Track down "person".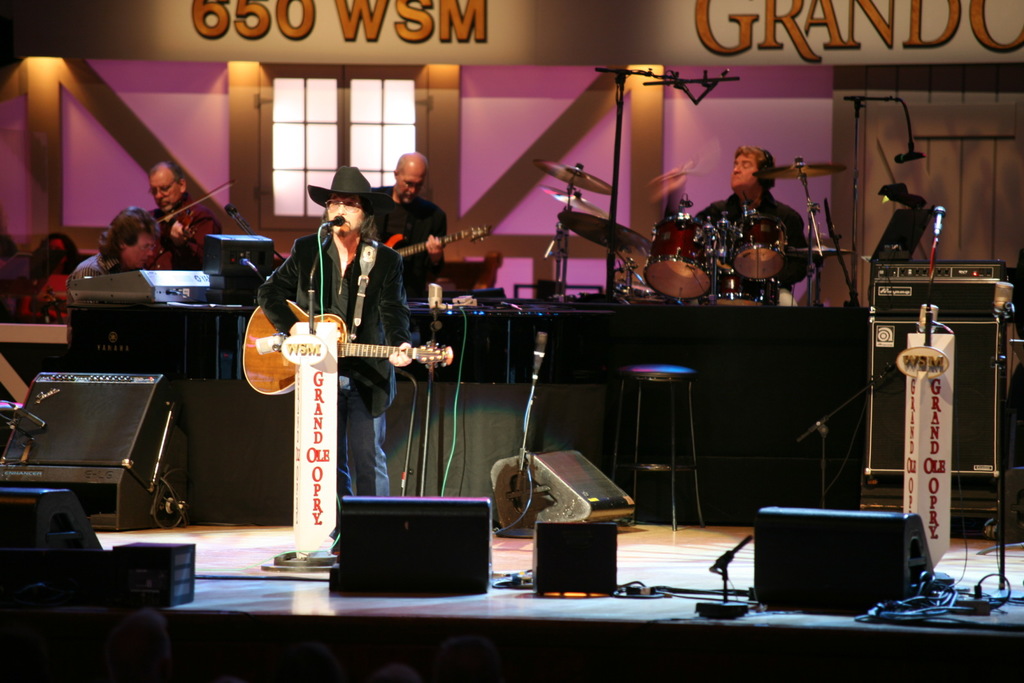
Tracked to pyautogui.locateOnScreen(690, 156, 801, 284).
